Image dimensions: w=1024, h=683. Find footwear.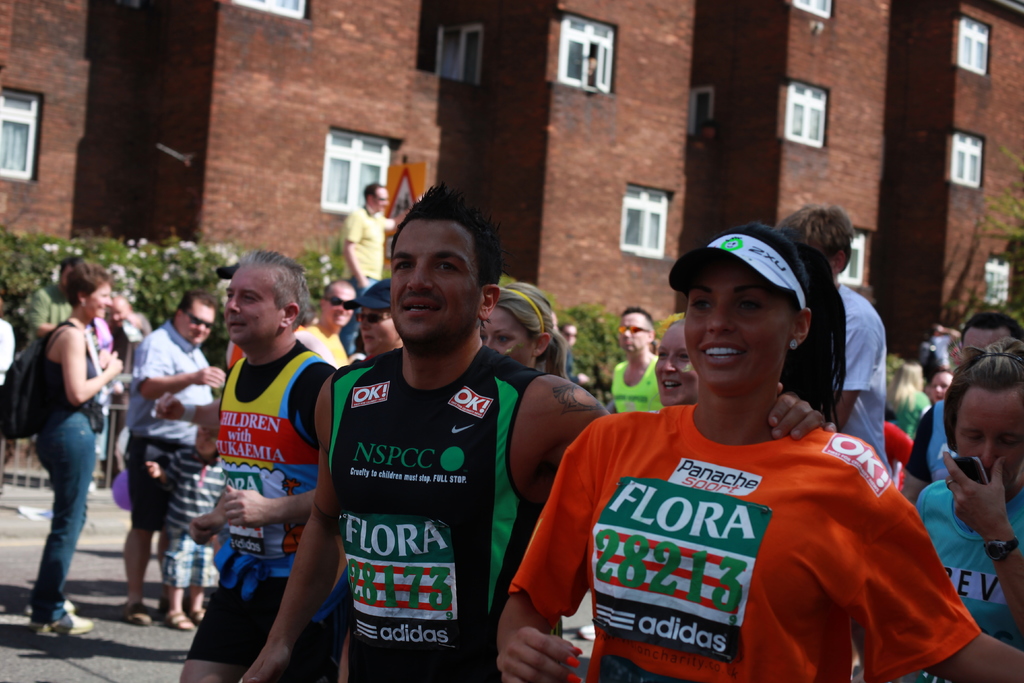
(left=577, top=620, right=595, bottom=643).
